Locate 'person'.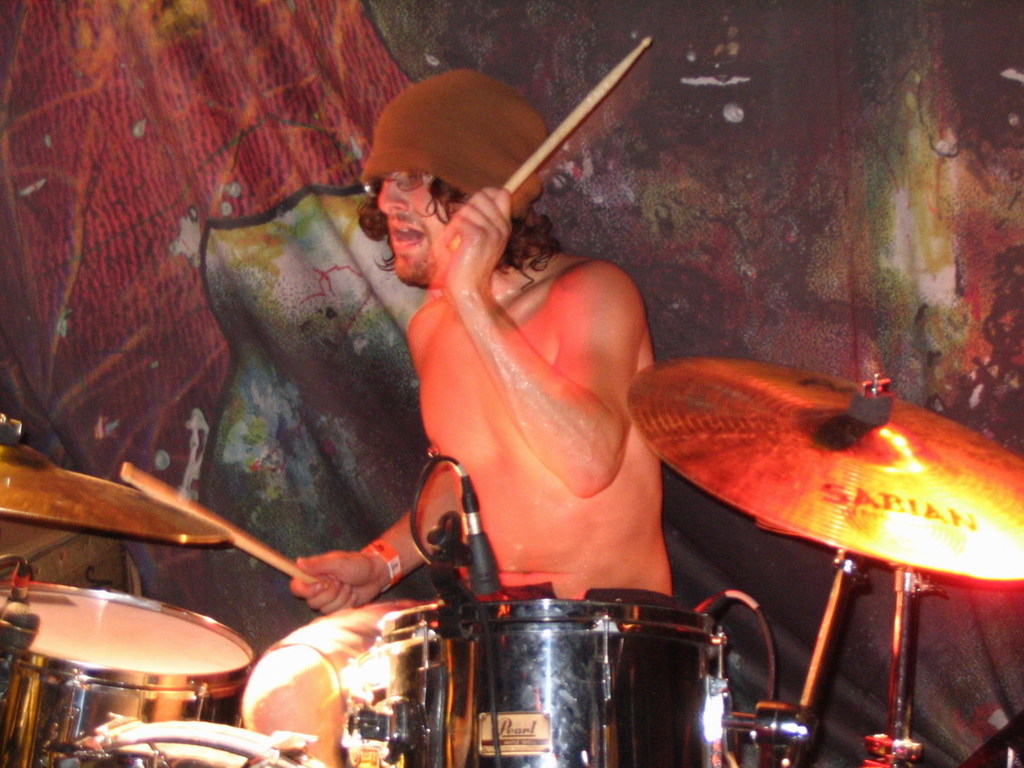
Bounding box: detection(287, 69, 682, 613).
